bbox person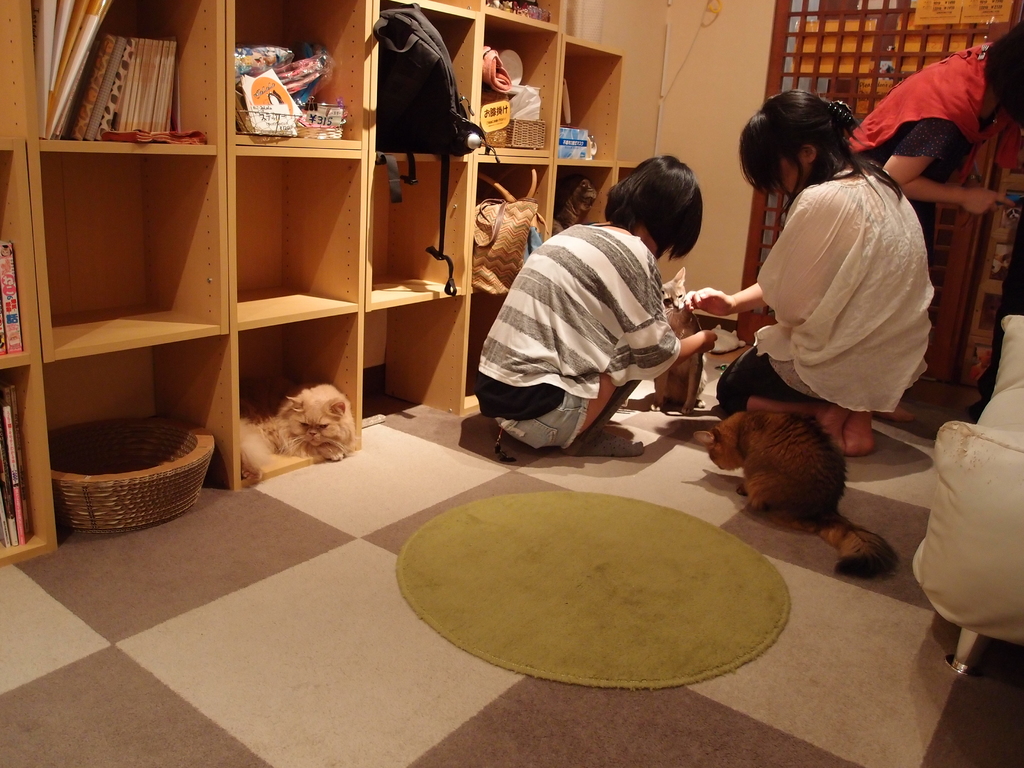
[left=687, top=90, right=936, bottom=454]
